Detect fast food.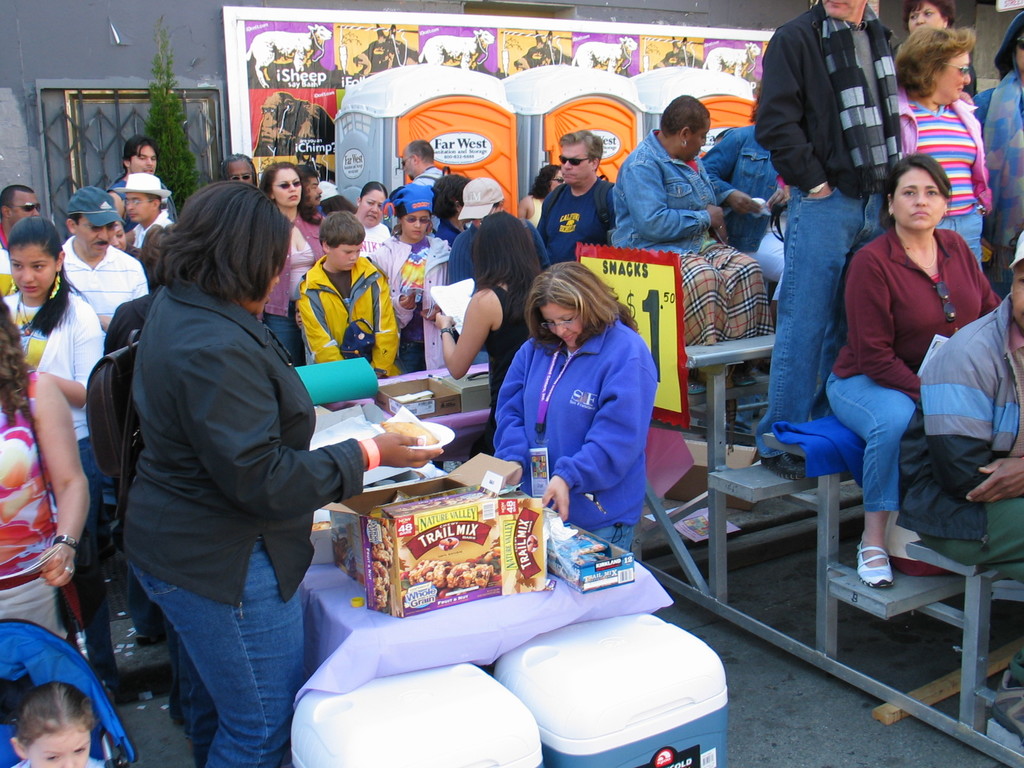
Detected at locate(370, 485, 541, 621).
